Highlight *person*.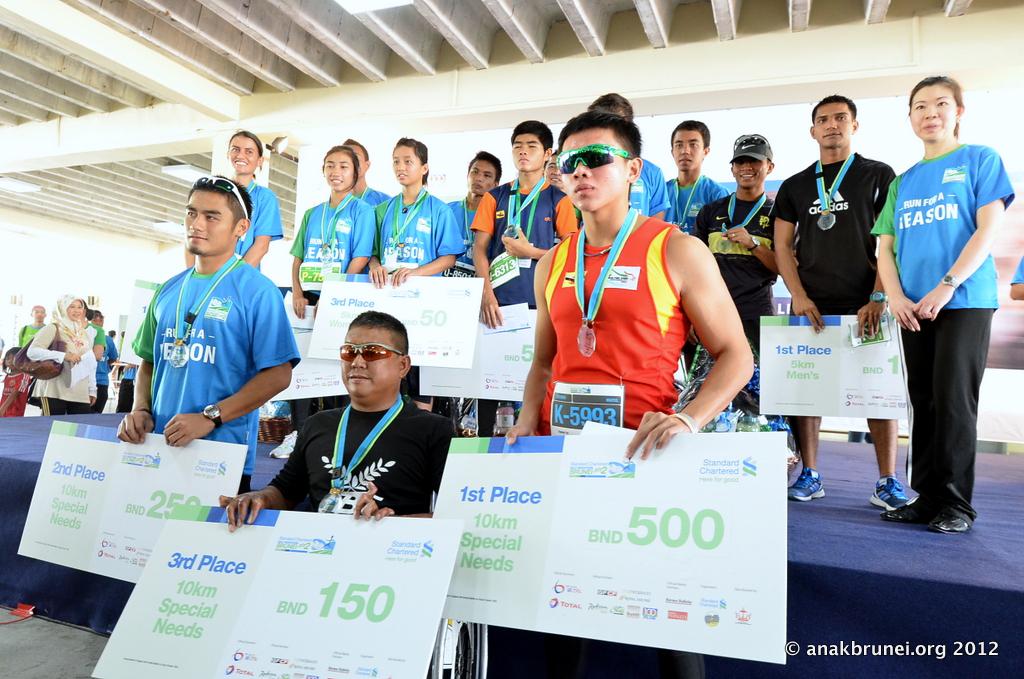
Highlighted region: bbox=[117, 178, 302, 496].
